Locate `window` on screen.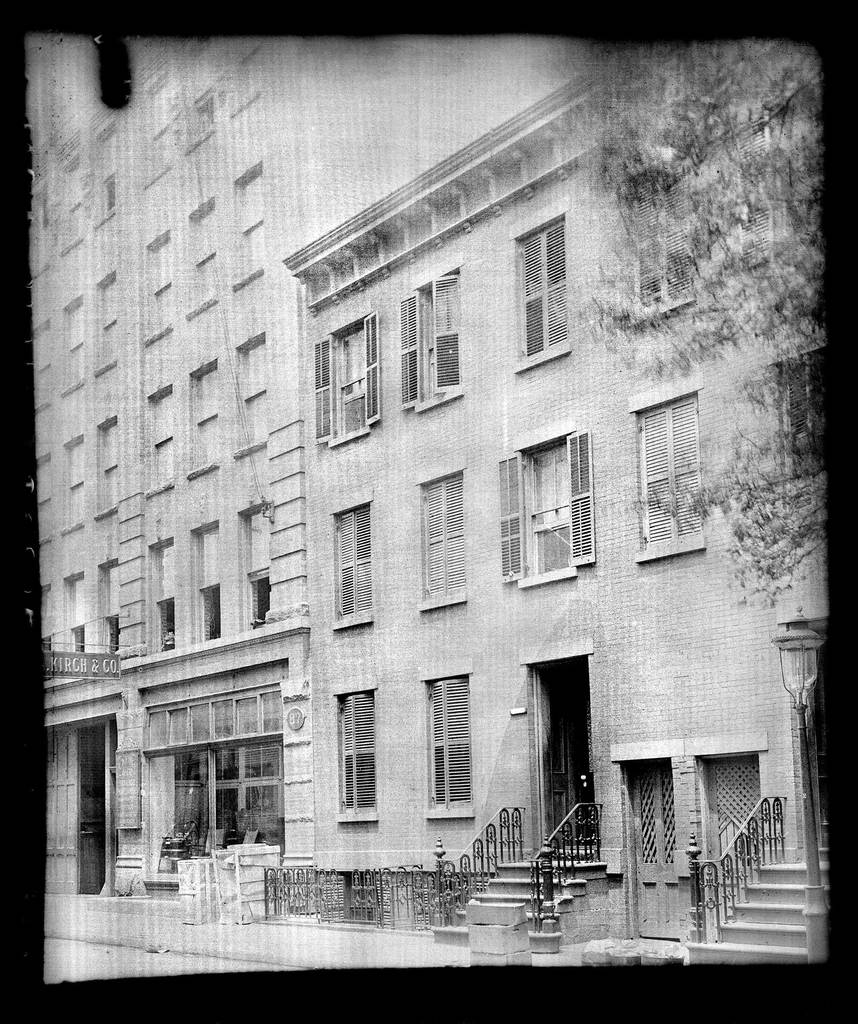
On screen at box(412, 456, 472, 612).
